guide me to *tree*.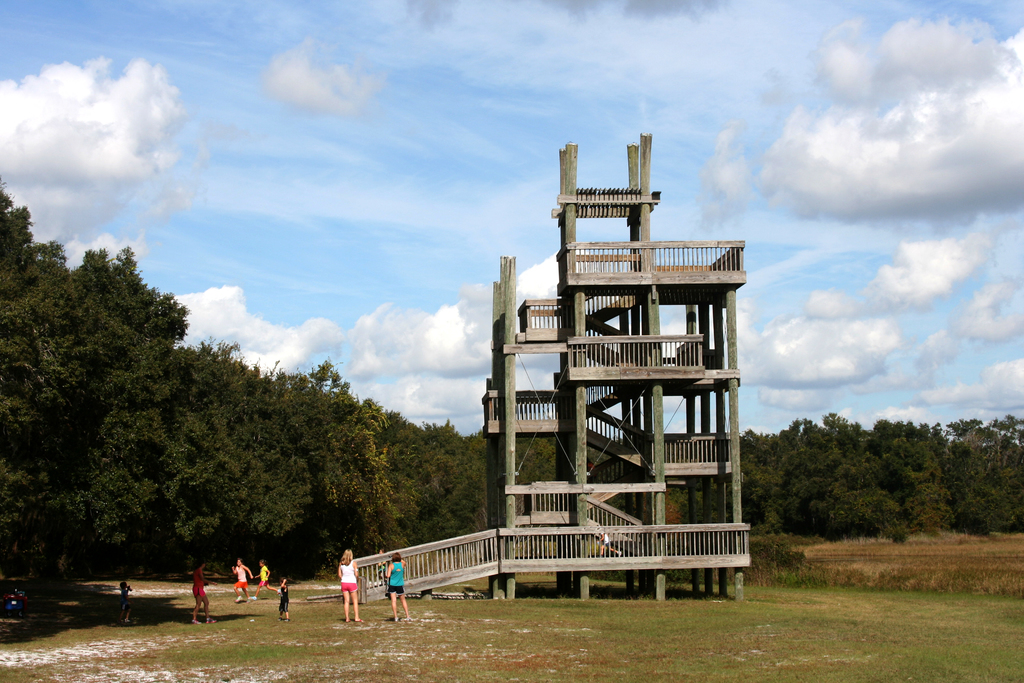
Guidance: x1=820, y1=418, x2=893, y2=542.
